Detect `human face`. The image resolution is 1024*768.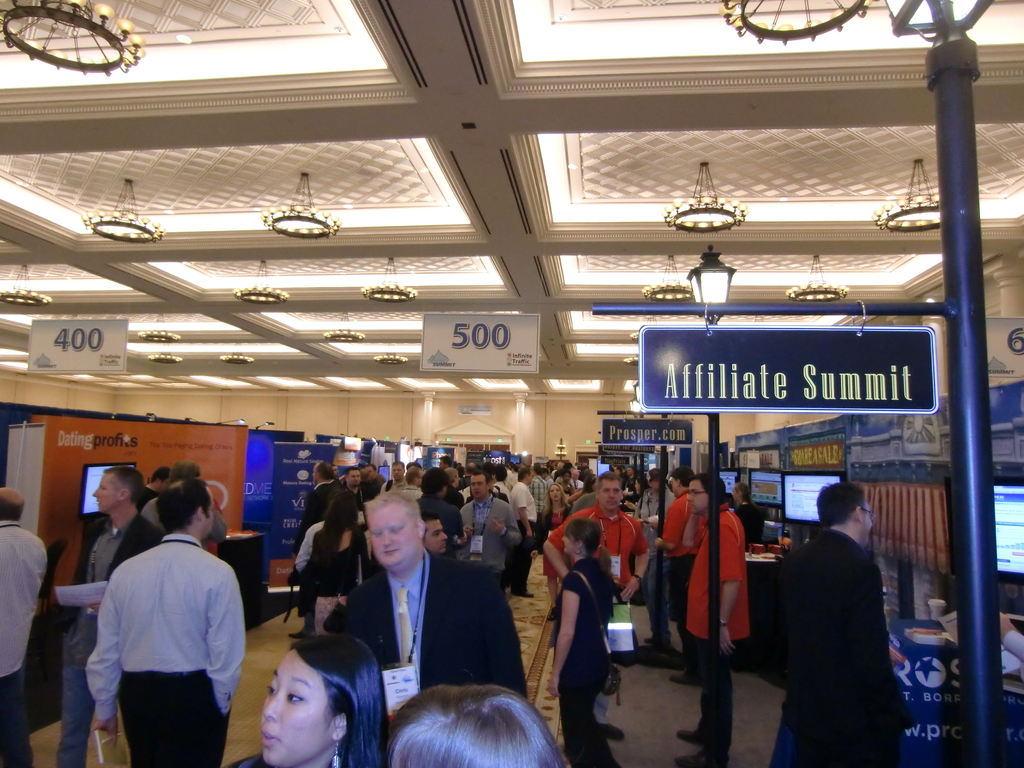
bbox=[367, 509, 417, 568].
